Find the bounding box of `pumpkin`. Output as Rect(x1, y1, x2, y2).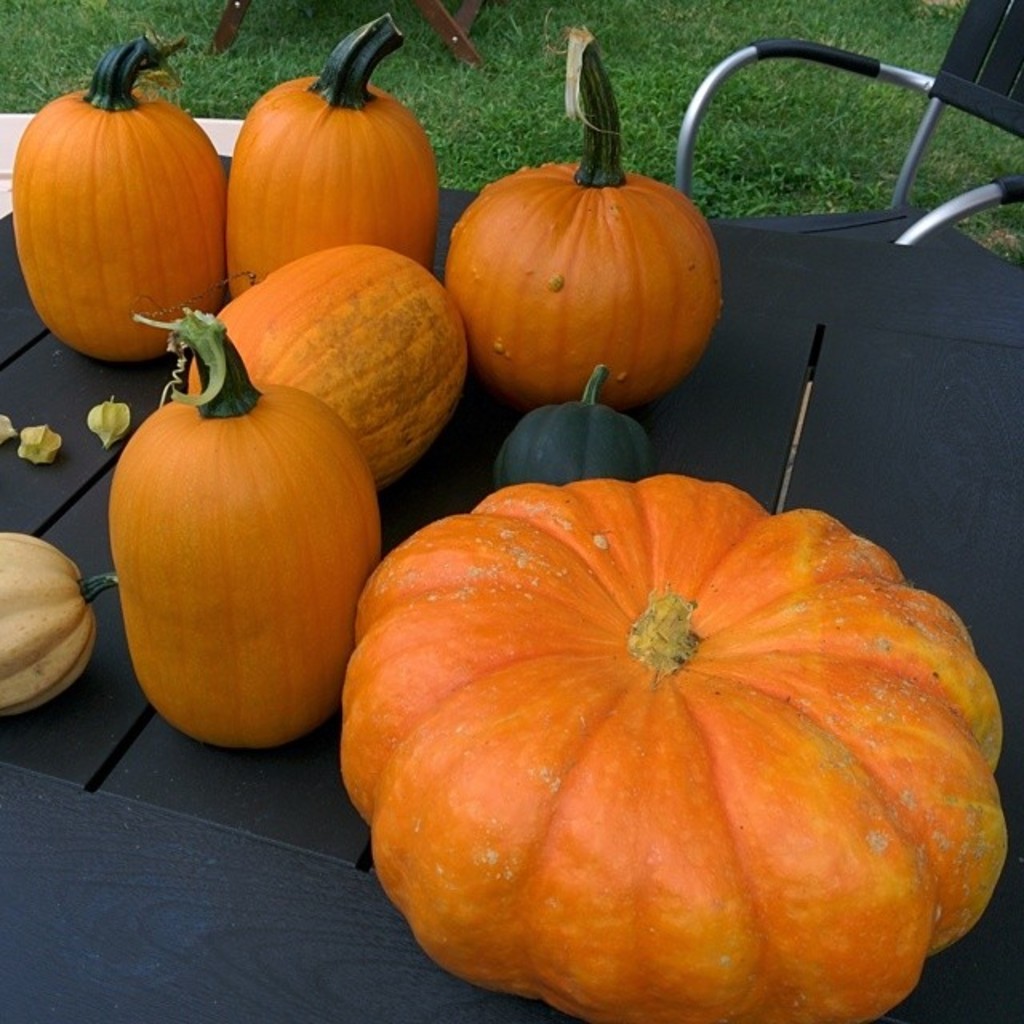
Rect(0, 523, 114, 718).
